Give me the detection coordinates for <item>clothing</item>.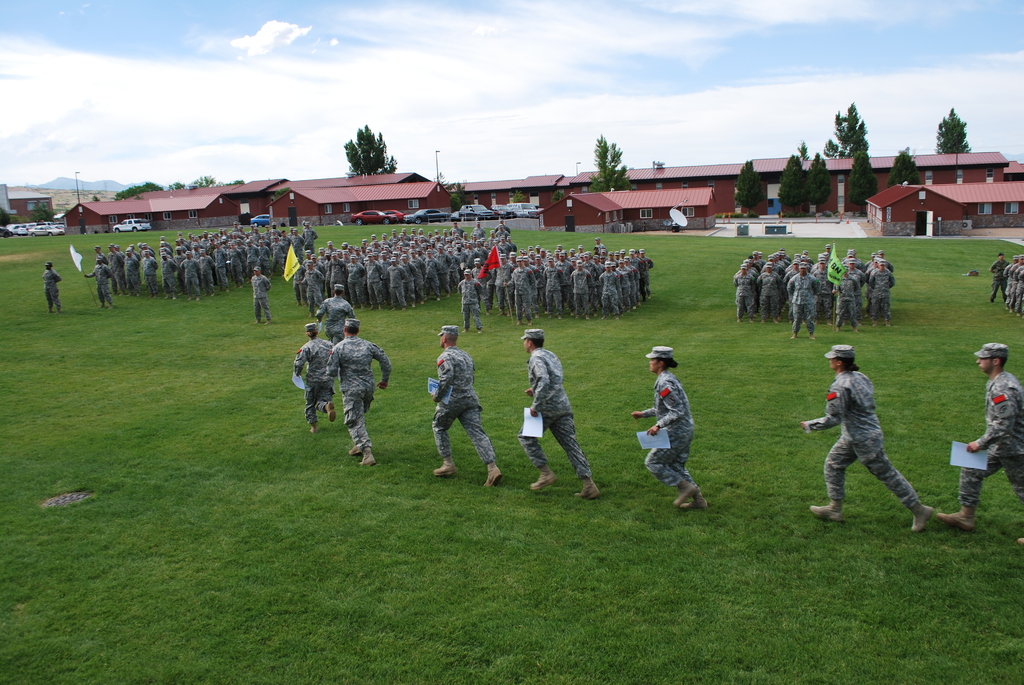
1005, 262, 1015, 301.
